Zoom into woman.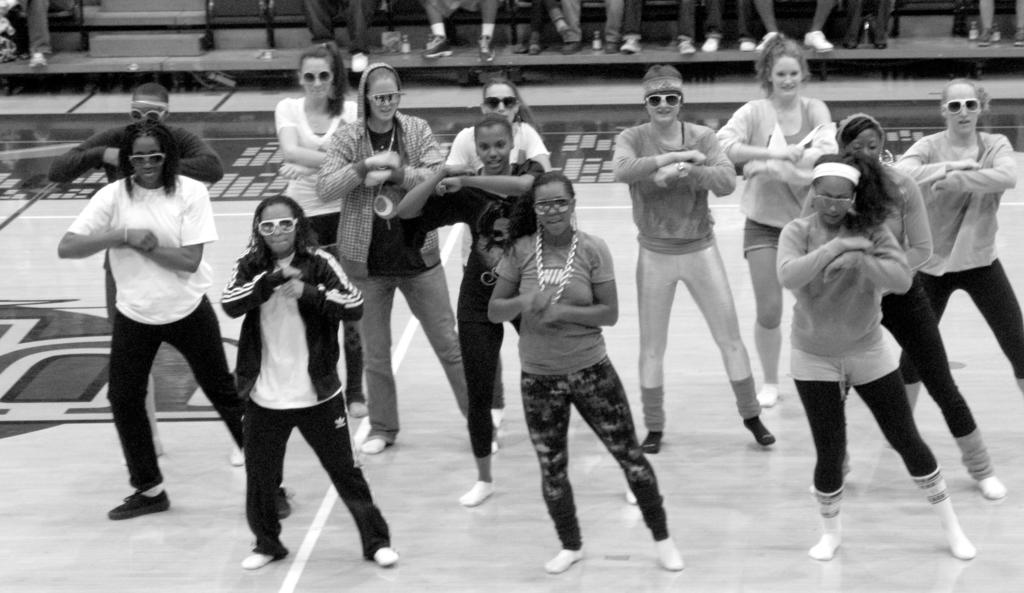
Zoom target: left=886, top=77, right=1023, bottom=444.
